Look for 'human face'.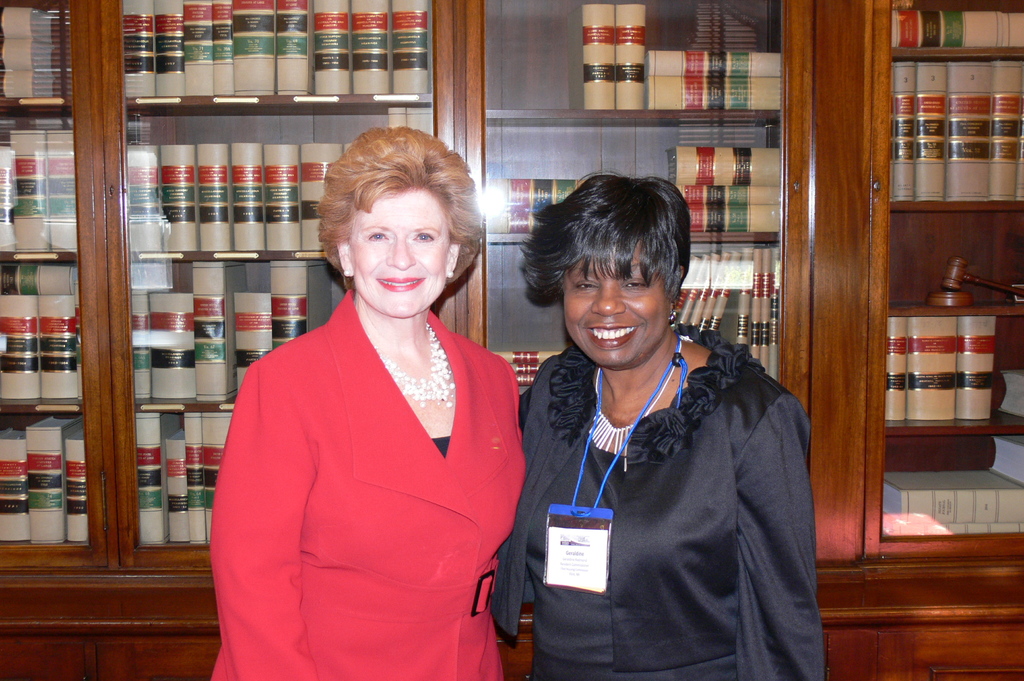
Found: {"x1": 349, "y1": 189, "x2": 452, "y2": 320}.
